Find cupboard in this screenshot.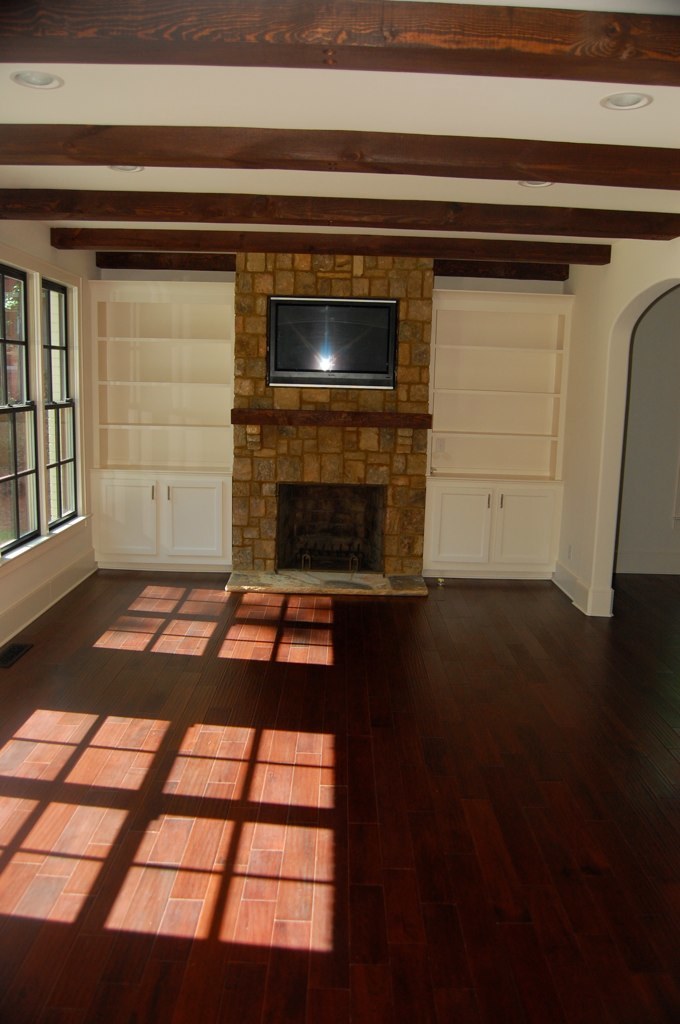
The bounding box for cupboard is [407, 241, 617, 602].
